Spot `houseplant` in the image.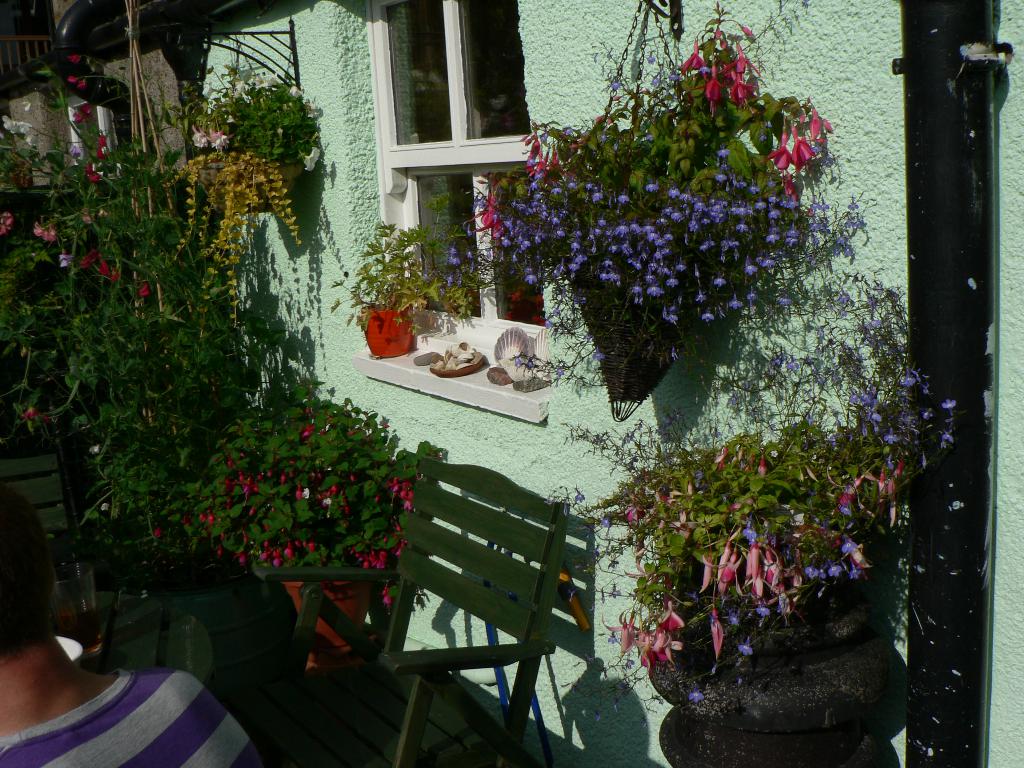
`houseplant` found at 421/0/877/421.
